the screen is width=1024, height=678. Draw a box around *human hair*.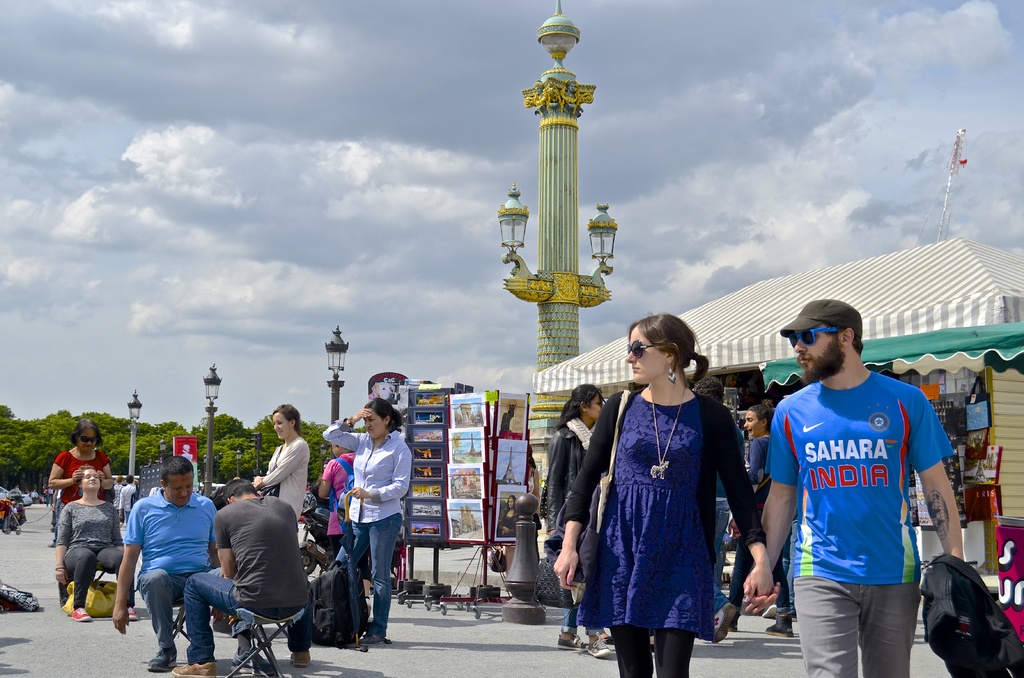
x1=695 y1=372 x2=725 y2=402.
